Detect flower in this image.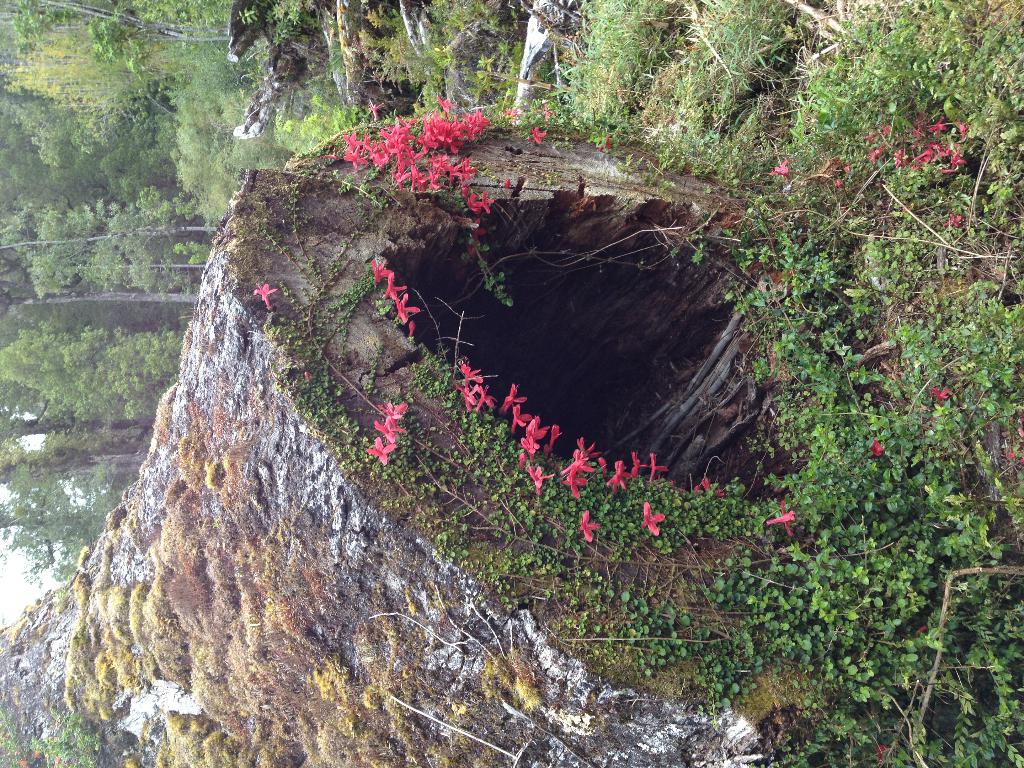
Detection: left=365, top=436, right=397, bottom=467.
